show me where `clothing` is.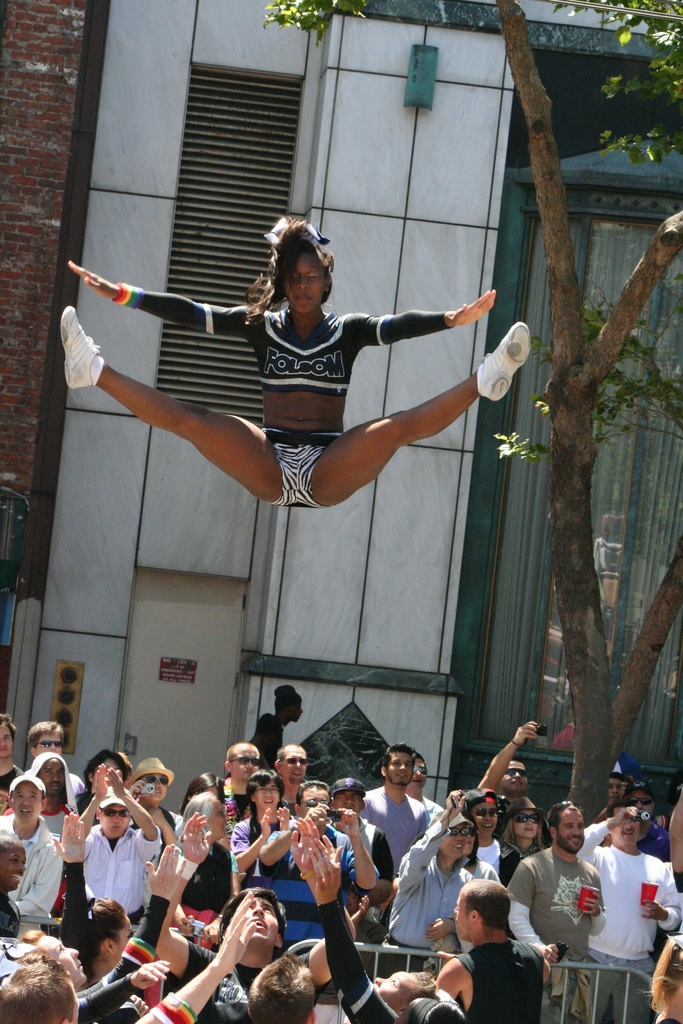
`clothing` is at Rect(80, 812, 166, 929).
